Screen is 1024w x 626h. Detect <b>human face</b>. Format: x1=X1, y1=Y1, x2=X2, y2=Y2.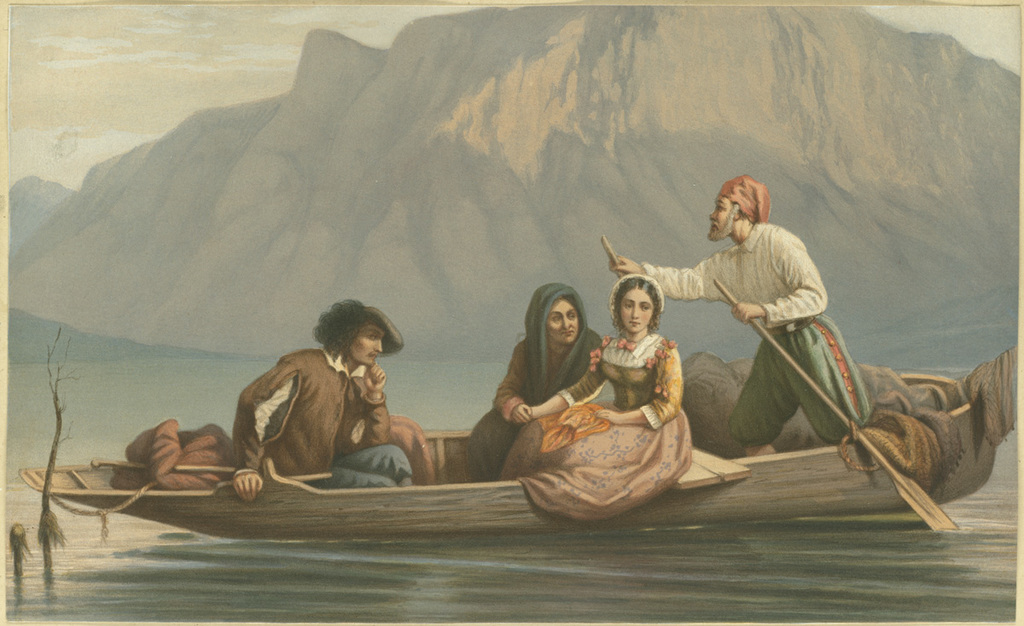
x1=351, y1=325, x2=385, y2=367.
